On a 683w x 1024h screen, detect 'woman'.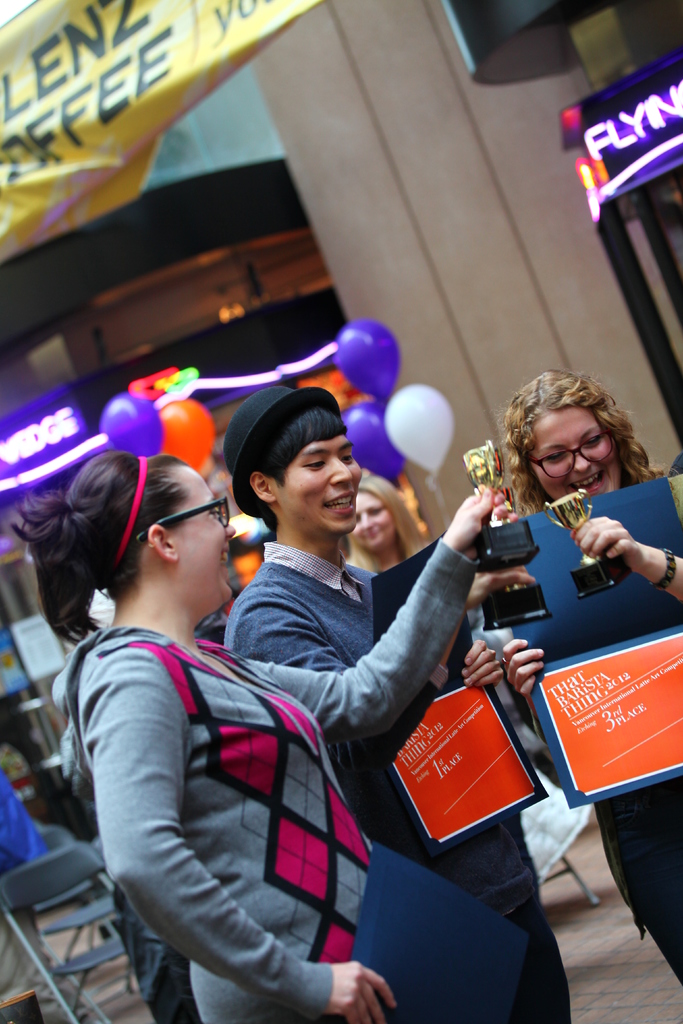
box=[494, 365, 682, 981].
